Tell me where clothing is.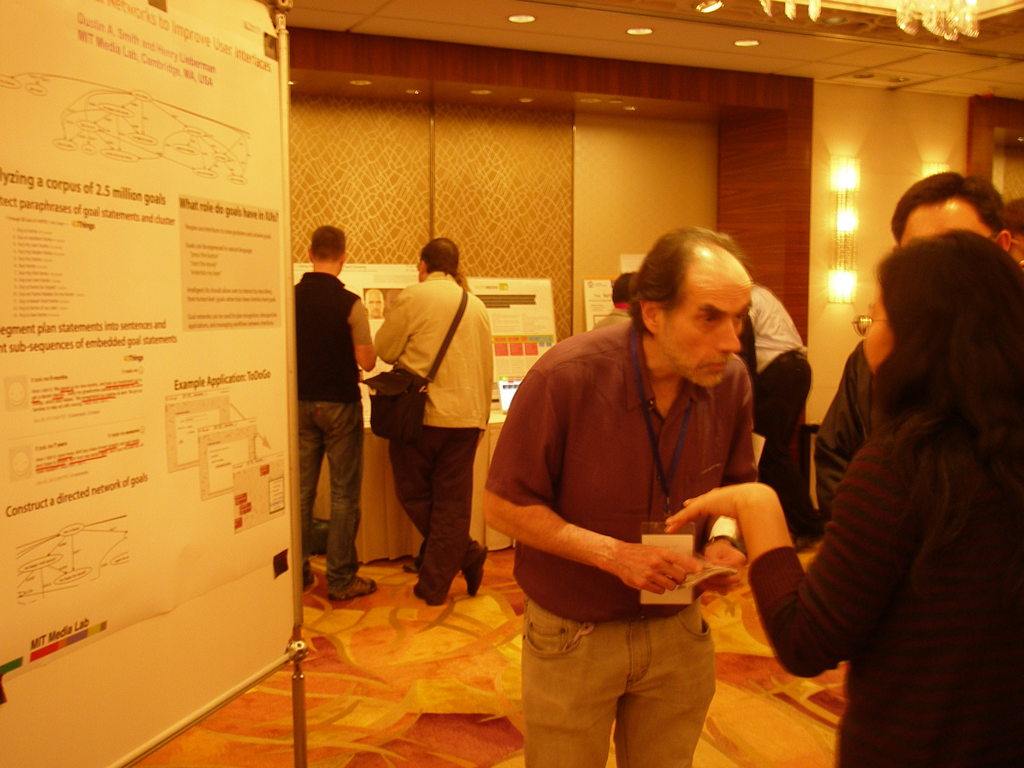
clothing is at x1=749 y1=401 x2=1023 y2=767.
